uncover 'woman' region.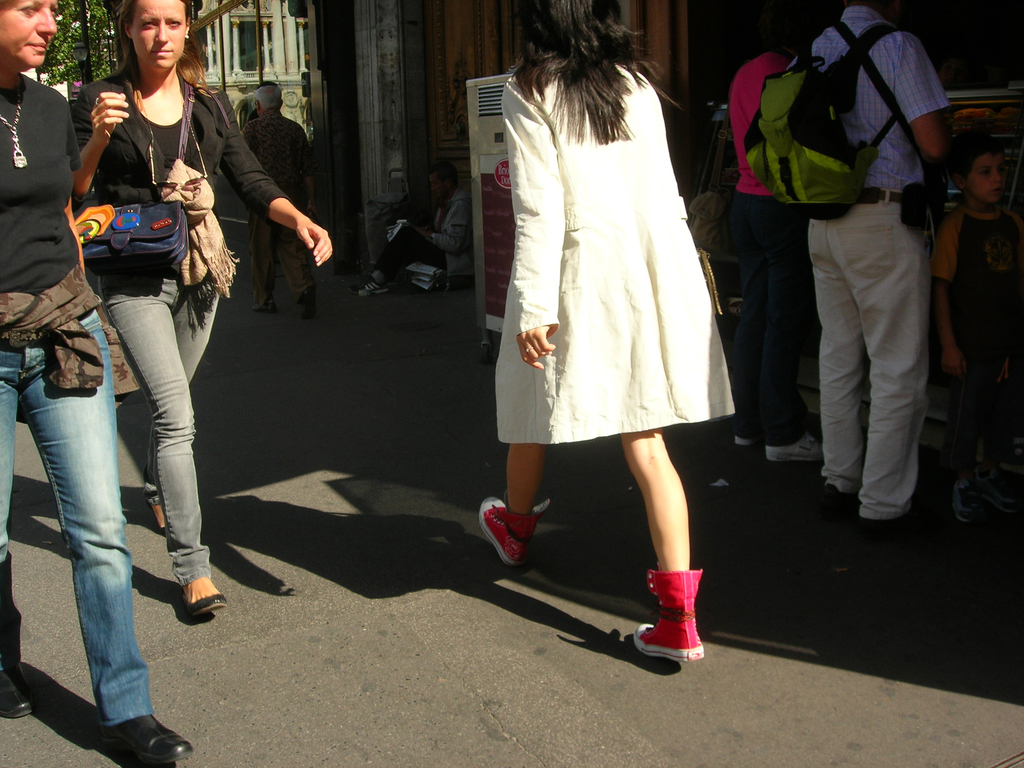
Uncovered: 70,0,336,618.
